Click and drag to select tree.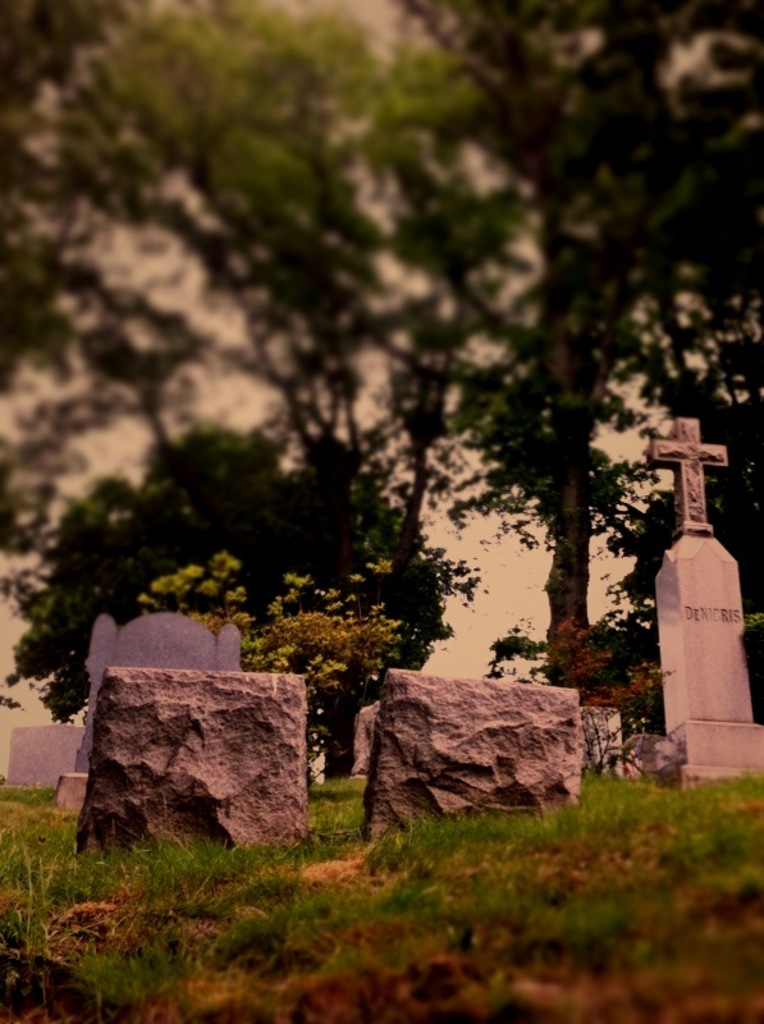
Selection: l=12, t=408, r=480, b=791.
